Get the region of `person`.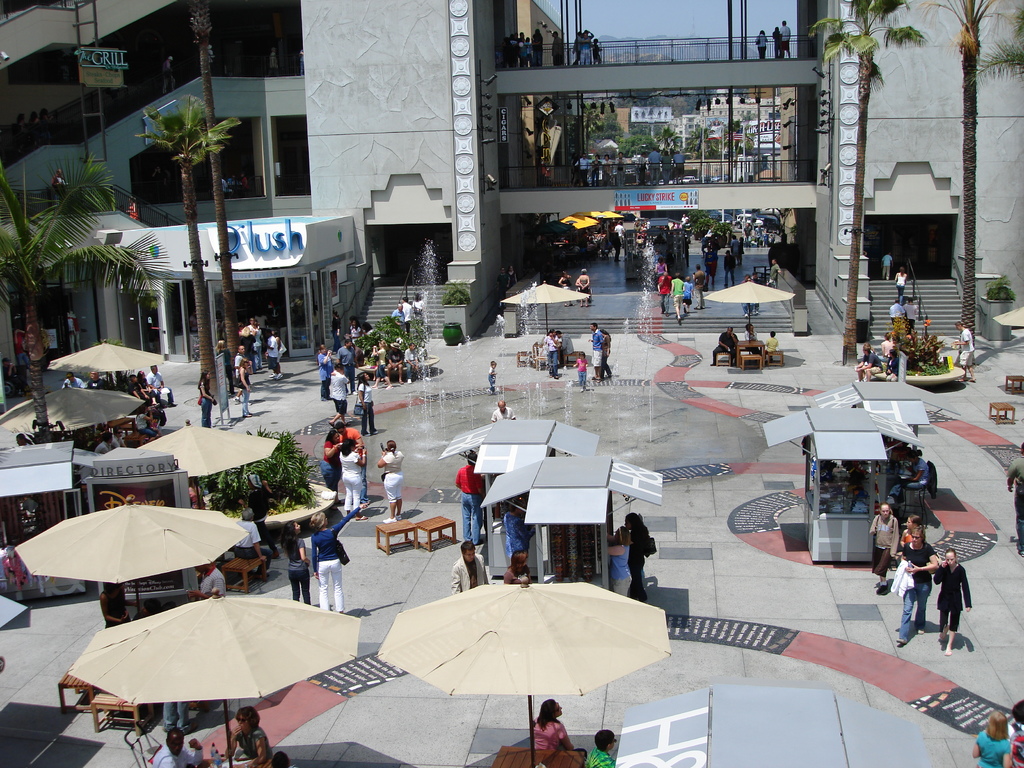
pyautogui.locateOnScreen(209, 339, 232, 381).
